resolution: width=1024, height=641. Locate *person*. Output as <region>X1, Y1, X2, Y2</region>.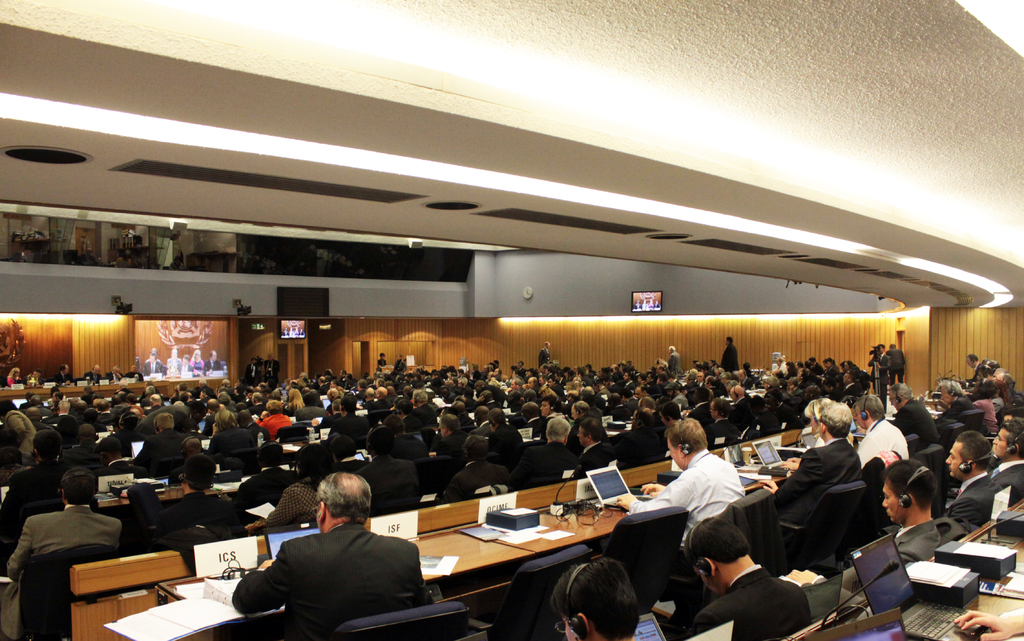
<region>123, 363, 149, 382</region>.
